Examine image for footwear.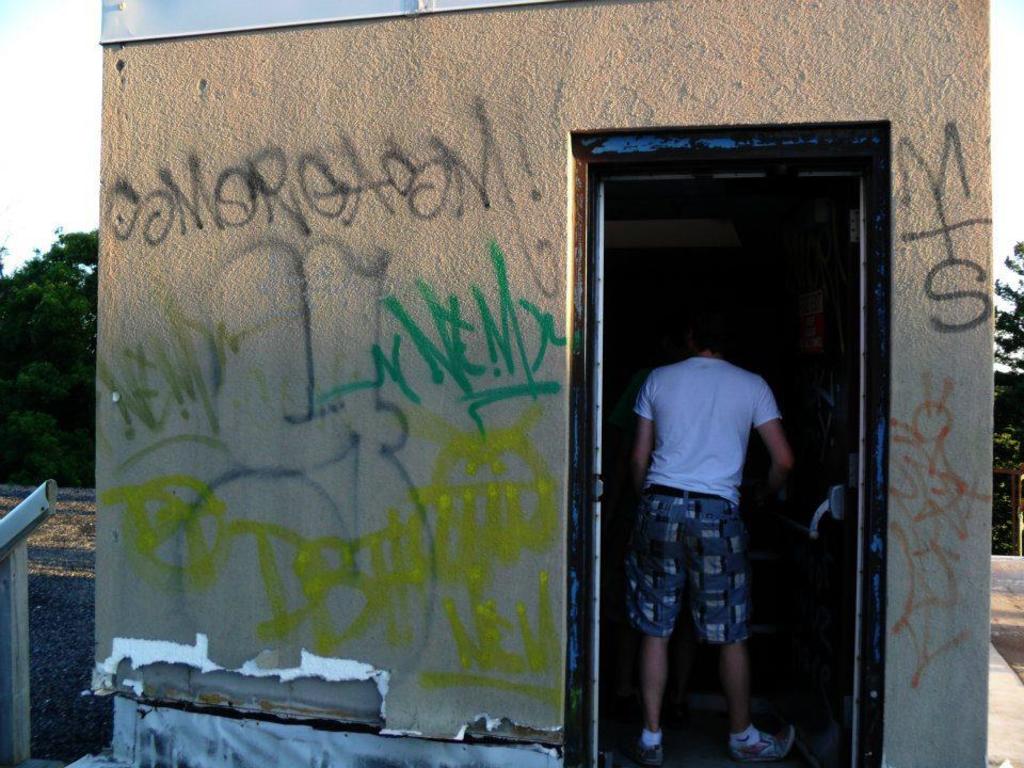
Examination result: rect(637, 739, 660, 767).
